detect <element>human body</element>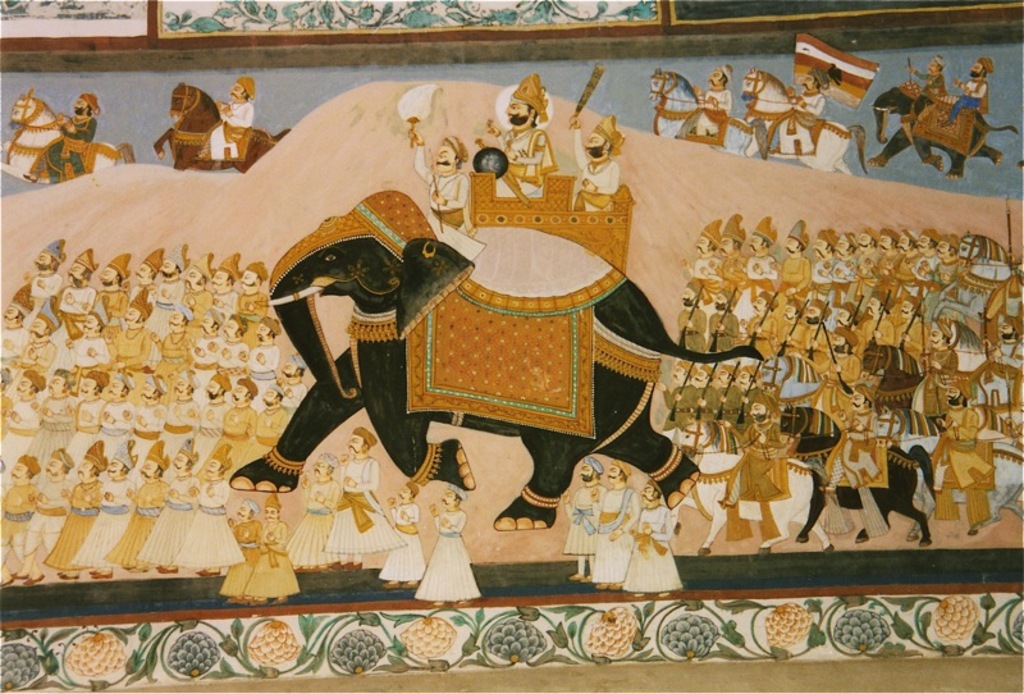
bbox(708, 289, 737, 350)
